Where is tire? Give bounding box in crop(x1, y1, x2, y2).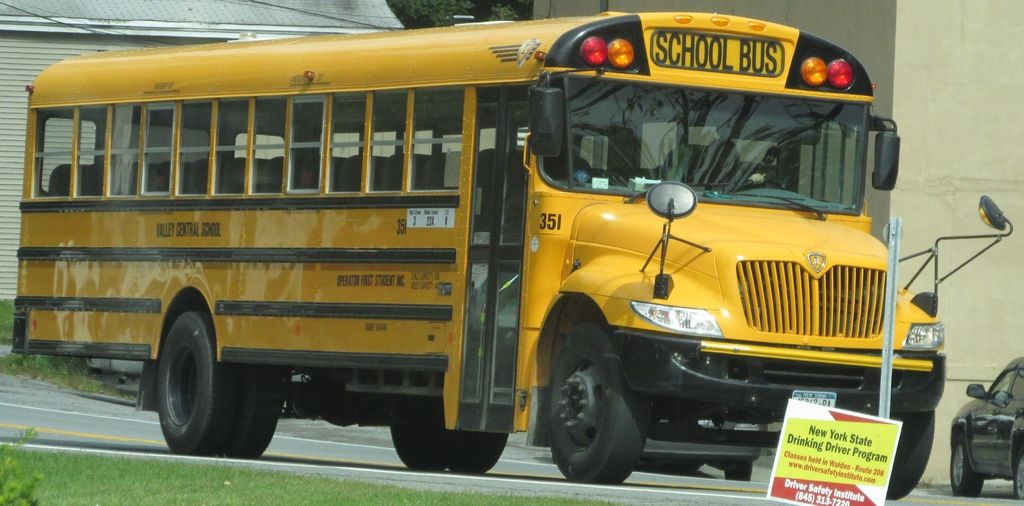
crop(451, 431, 508, 472).
